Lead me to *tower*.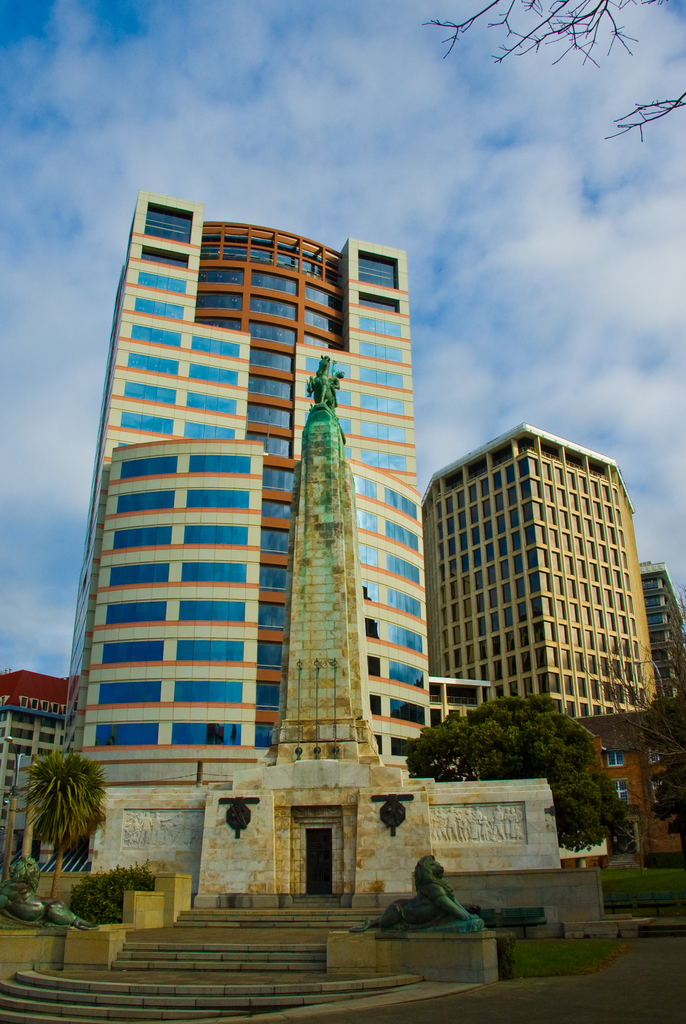
Lead to box(418, 416, 685, 739).
